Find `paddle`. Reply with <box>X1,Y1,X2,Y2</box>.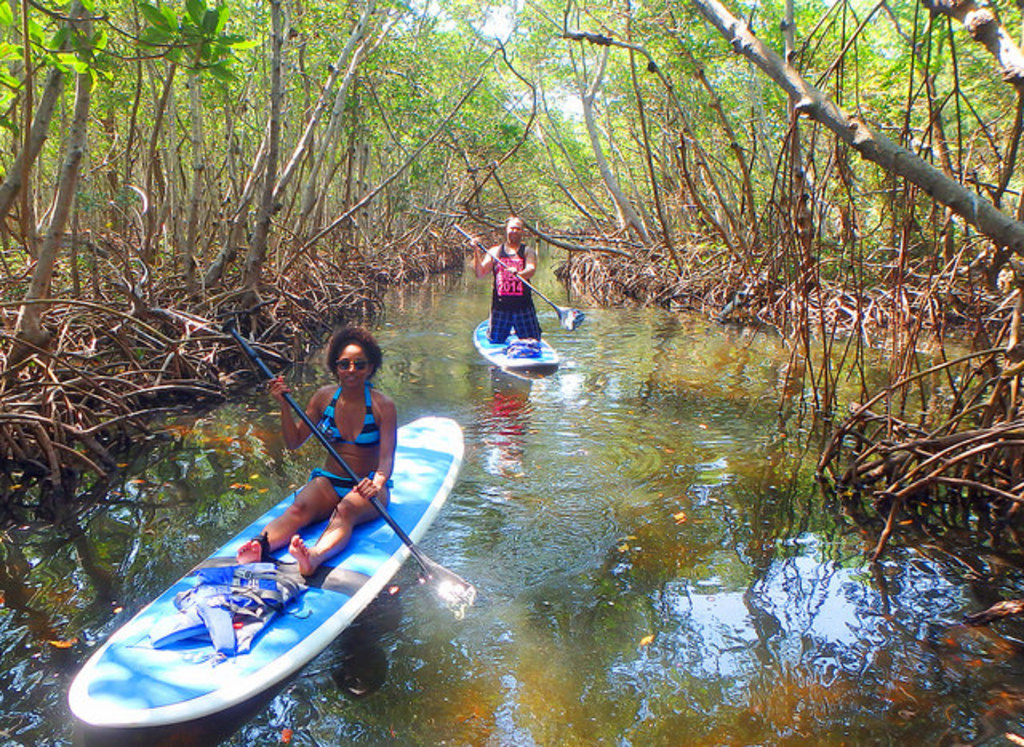
<box>229,323,477,616</box>.
